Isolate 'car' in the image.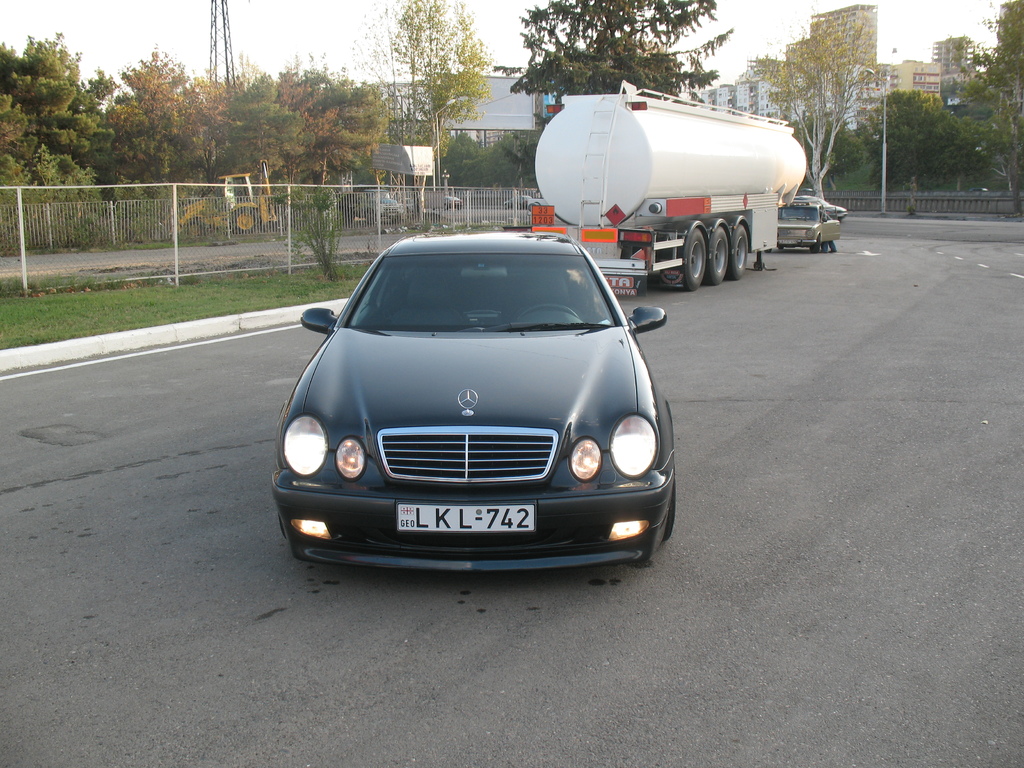
Isolated region: <region>269, 220, 675, 584</region>.
